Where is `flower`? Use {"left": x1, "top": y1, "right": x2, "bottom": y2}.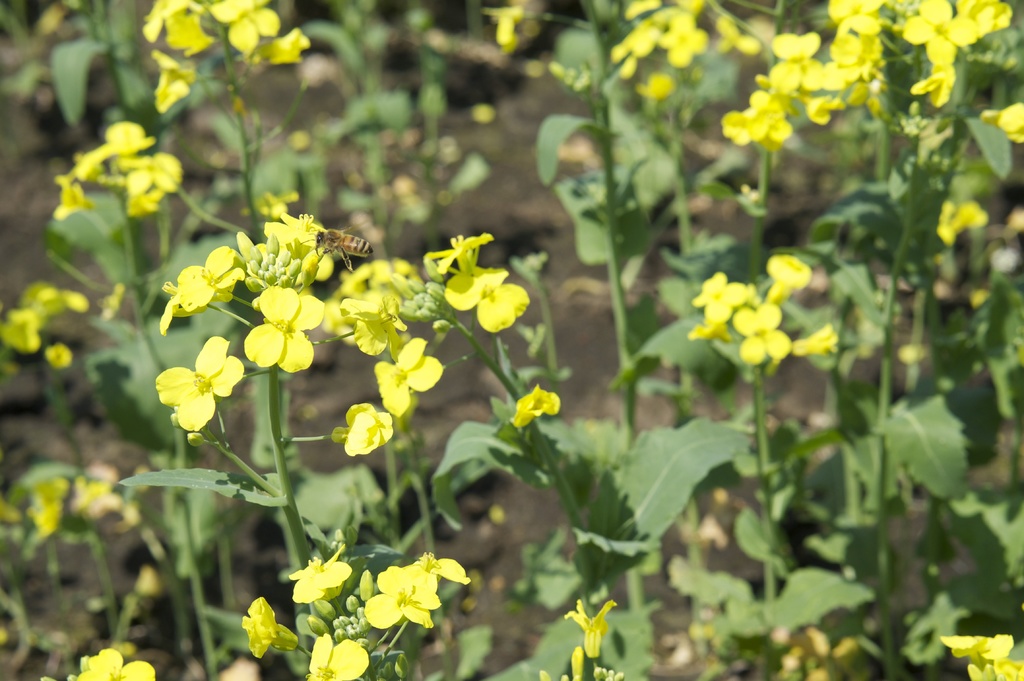
{"left": 131, "top": 566, "right": 164, "bottom": 592}.
